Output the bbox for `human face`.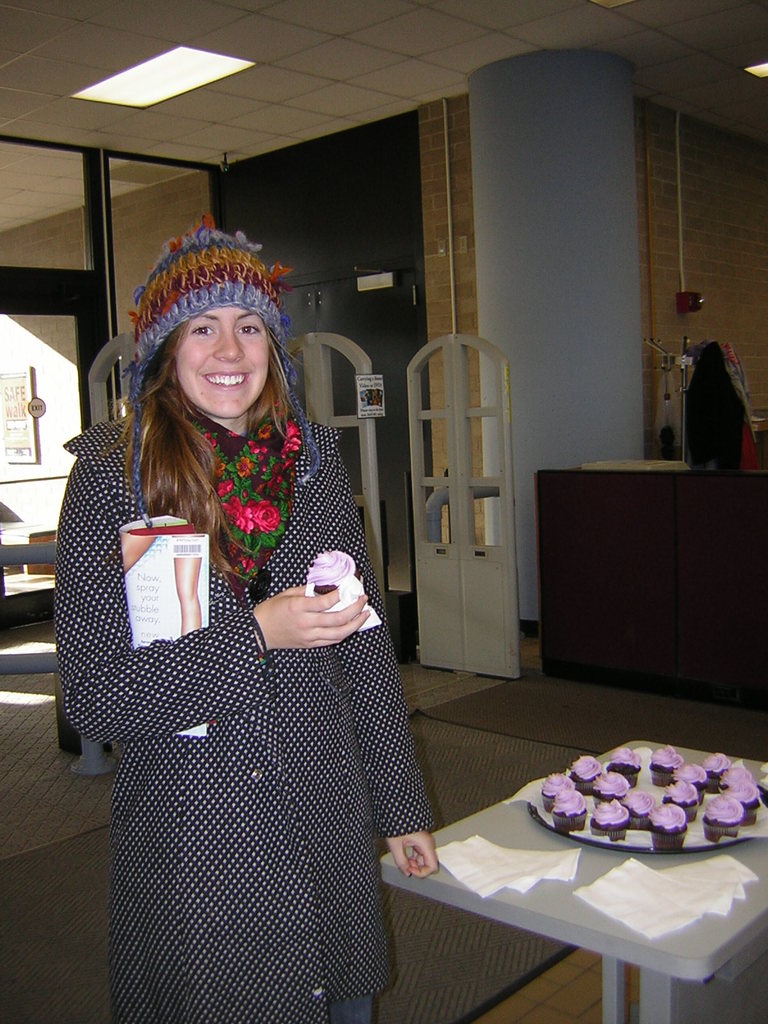
box(177, 302, 269, 417).
